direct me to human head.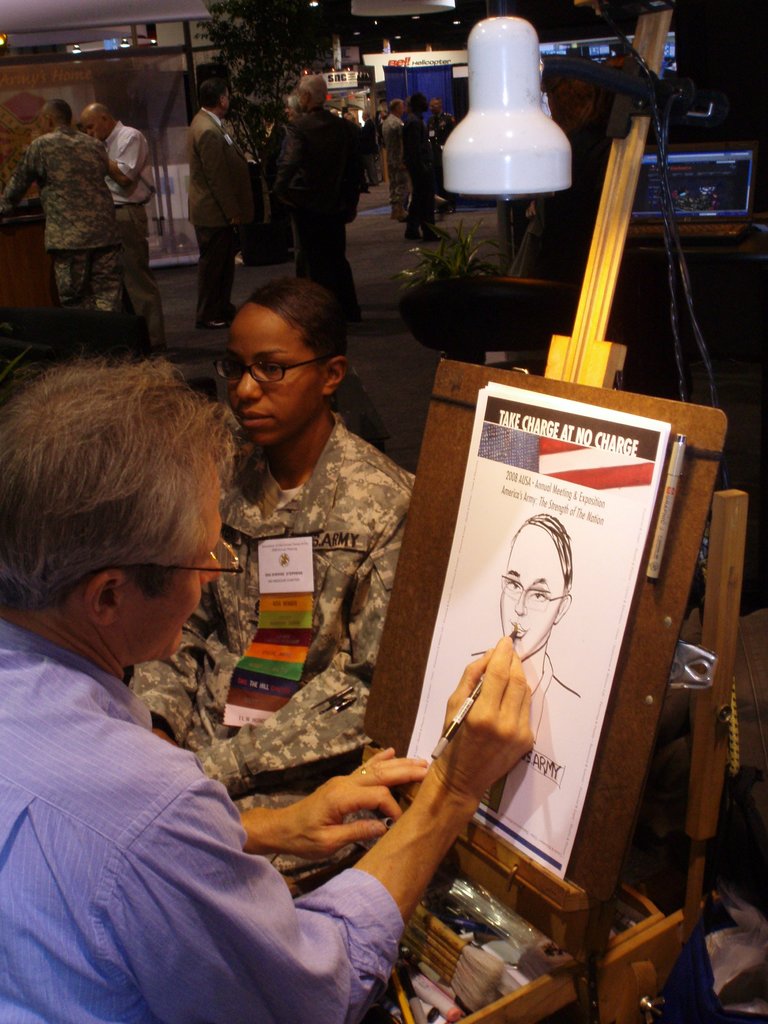
Direction: 412/92/429/113.
